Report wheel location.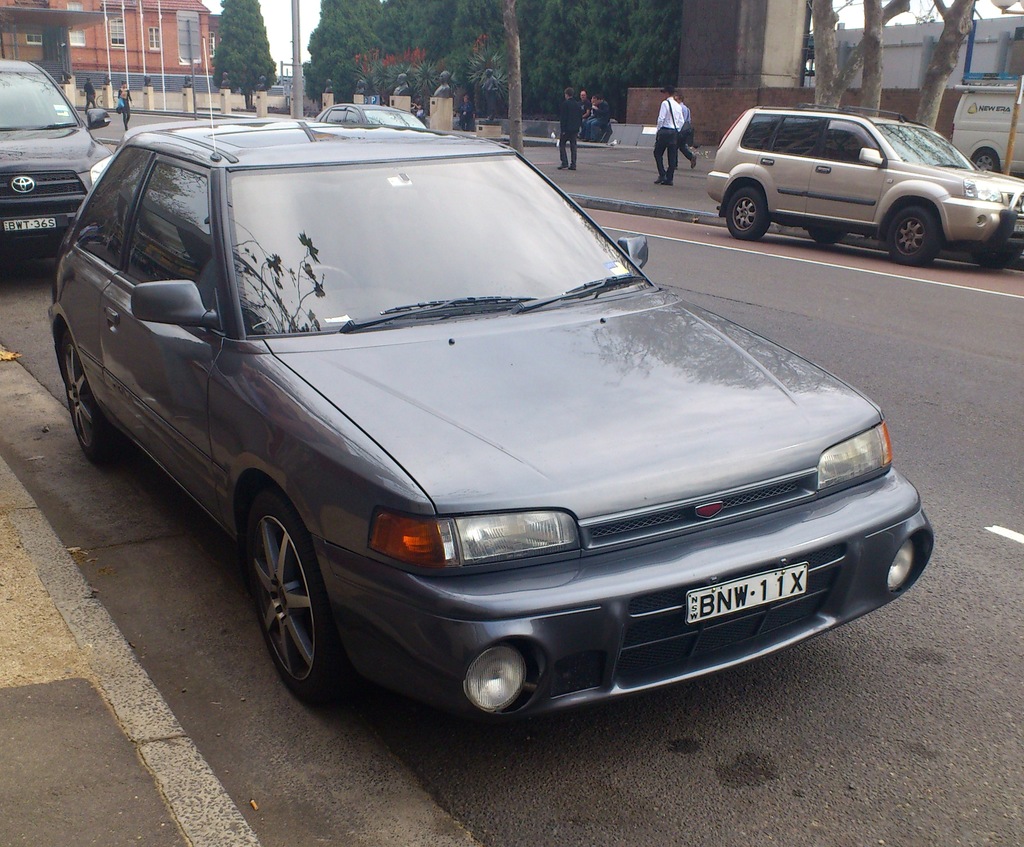
Report: <bbox>885, 193, 952, 271</bbox>.
